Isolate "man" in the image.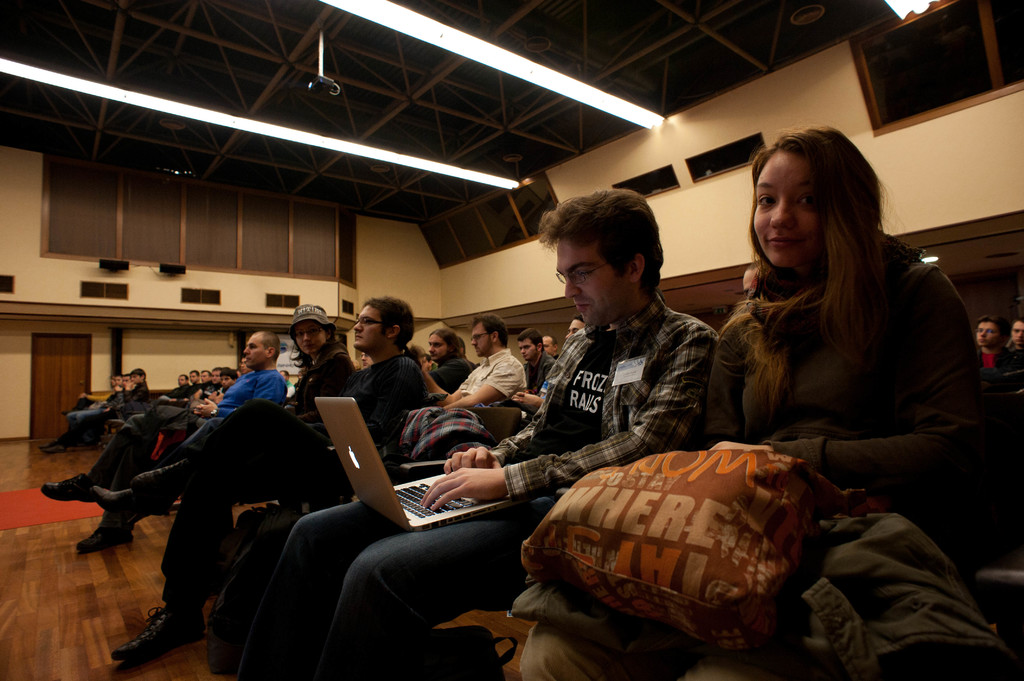
Isolated region: <bbox>957, 310, 1016, 378</bbox>.
